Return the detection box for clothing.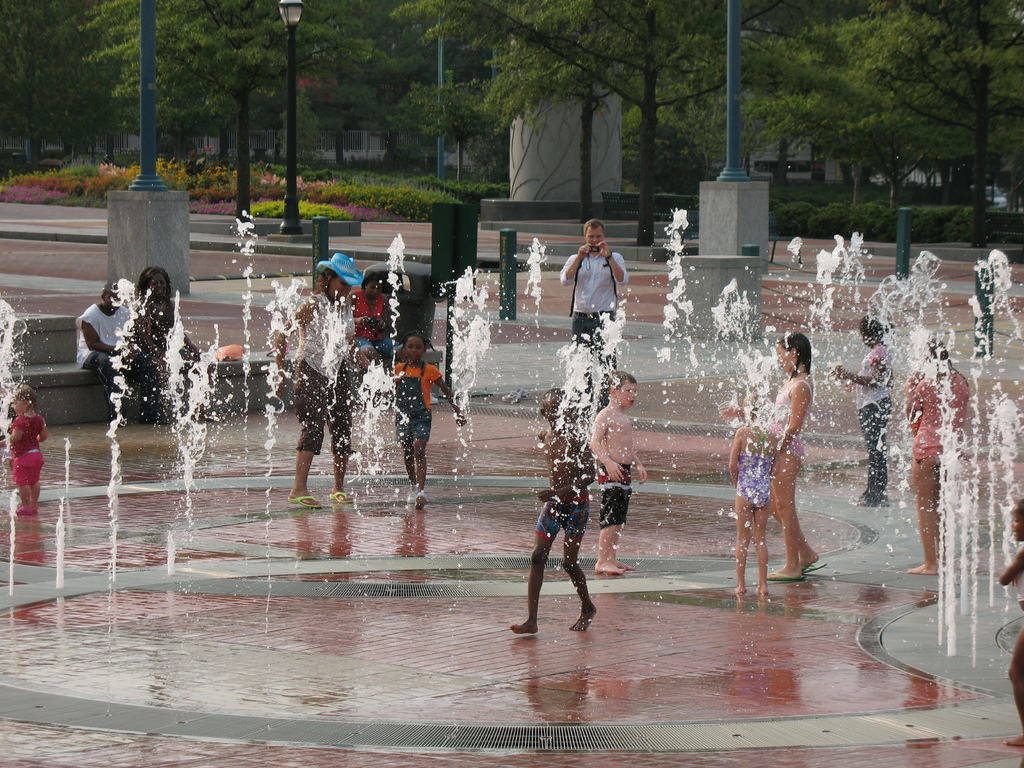
392,358,444,444.
